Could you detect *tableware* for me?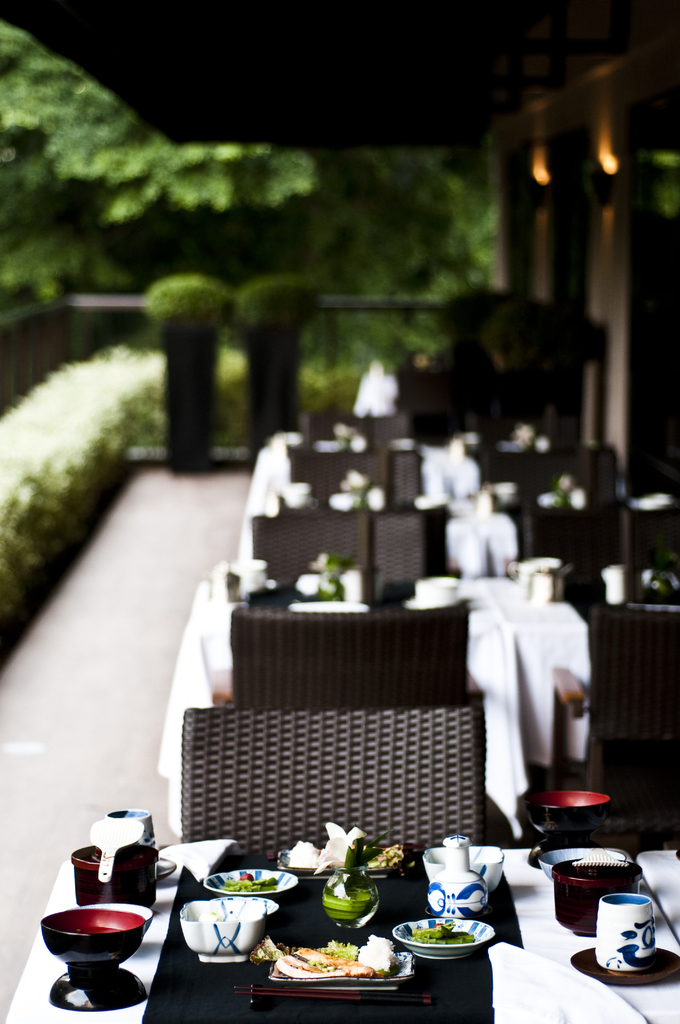
Detection result: <box>394,917,496,959</box>.
